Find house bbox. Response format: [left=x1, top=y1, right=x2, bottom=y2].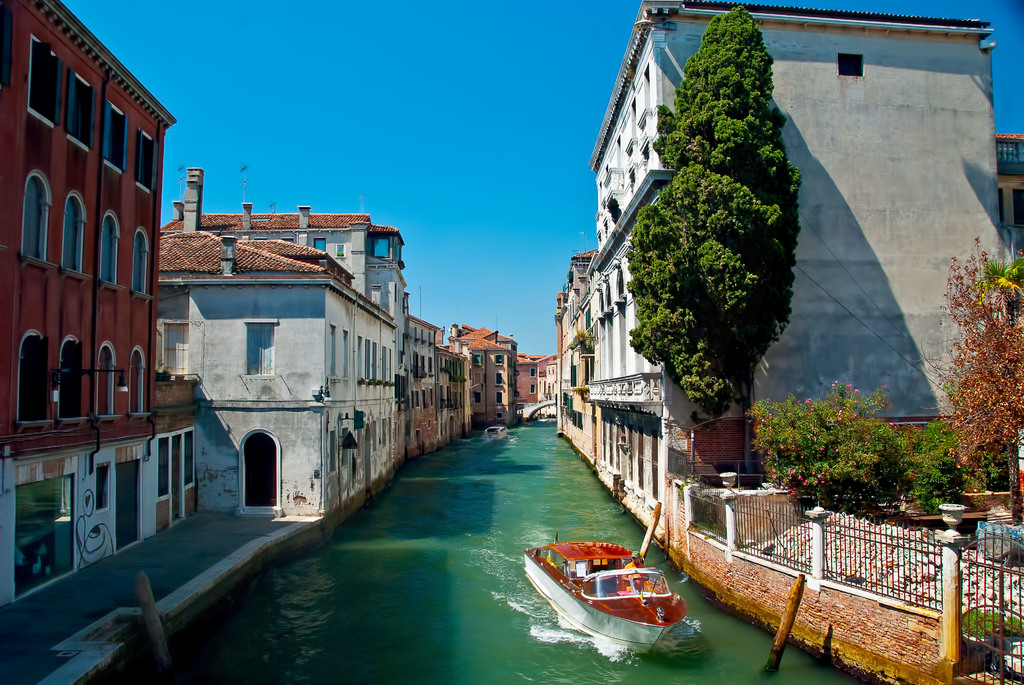
[left=409, top=317, right=456, bottom=459].
